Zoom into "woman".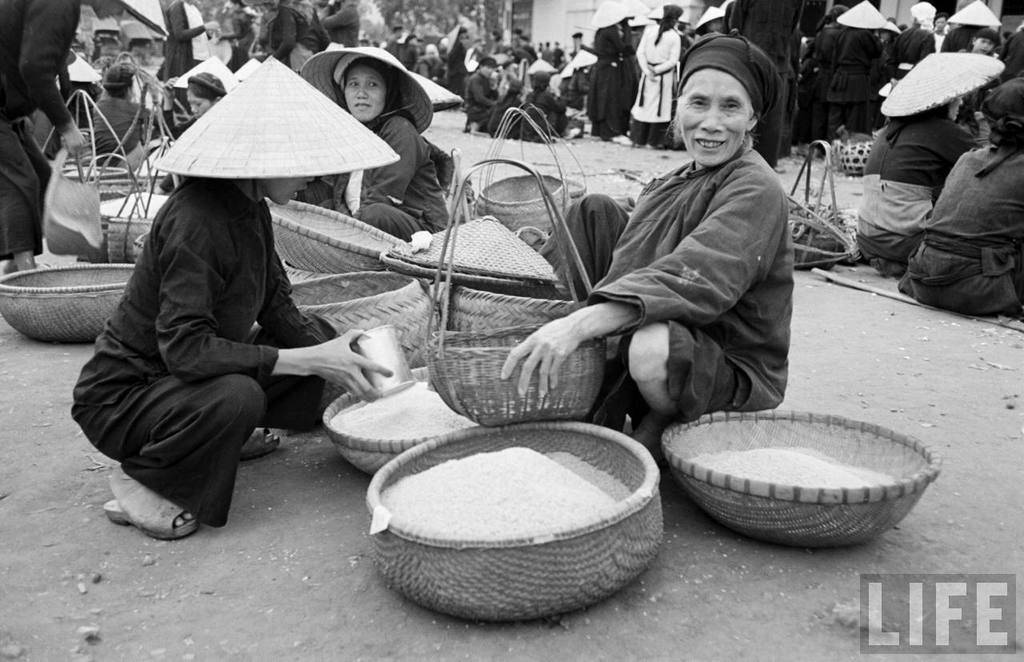
Zoom target: x1=96, y1=112, x2=348, y2=567.
